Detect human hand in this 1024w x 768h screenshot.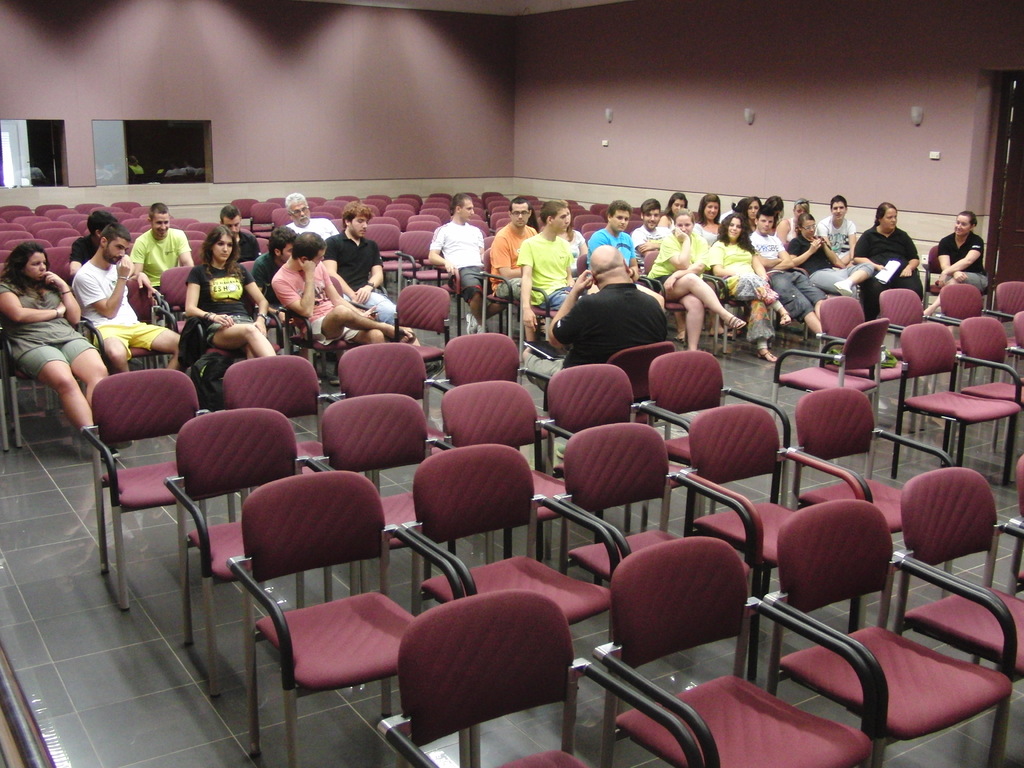
Detection: 275:309:294:324.
